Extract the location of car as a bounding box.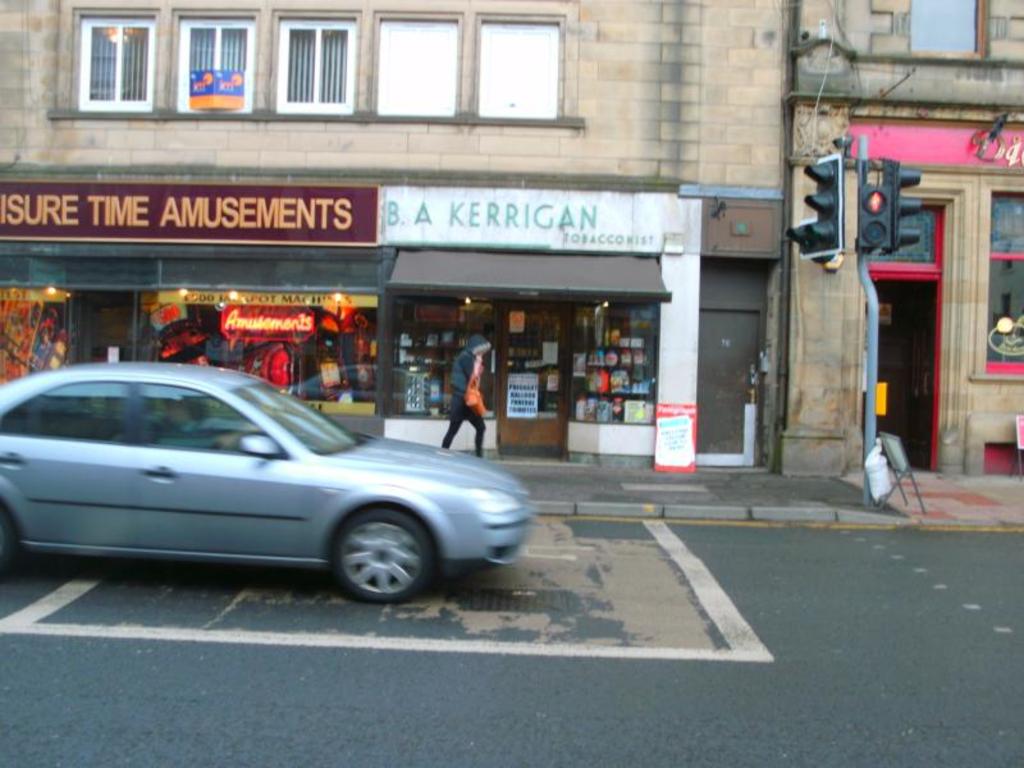
pyautogui.locateOnScreen(0, 360, 525, 608).
